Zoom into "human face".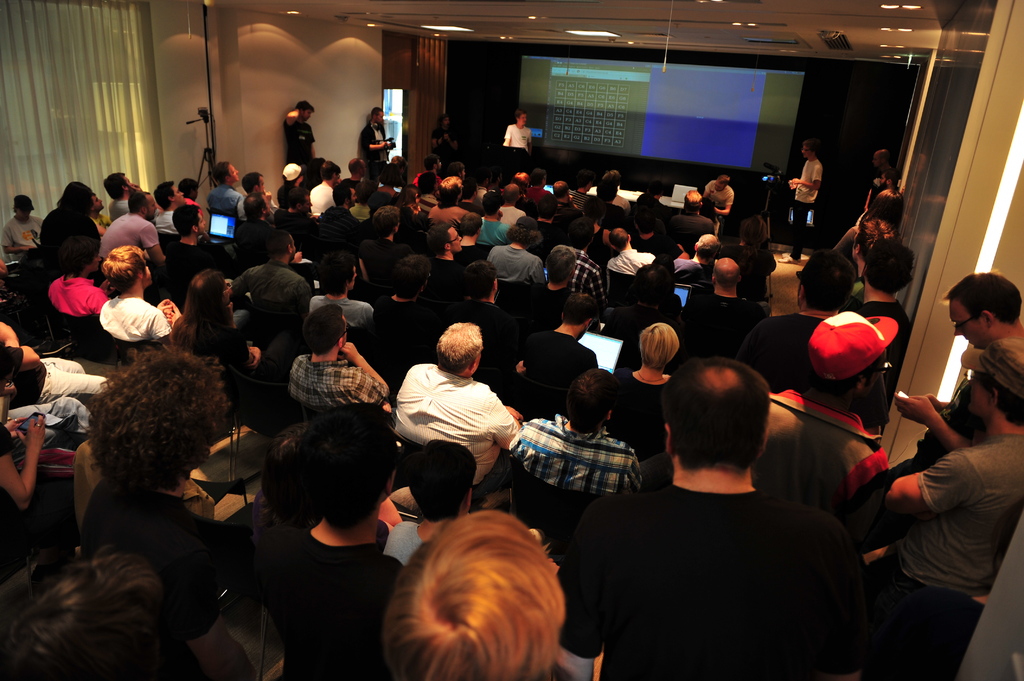
Zoom target: (x1=442, y1=116, x2=450, y2=128).
